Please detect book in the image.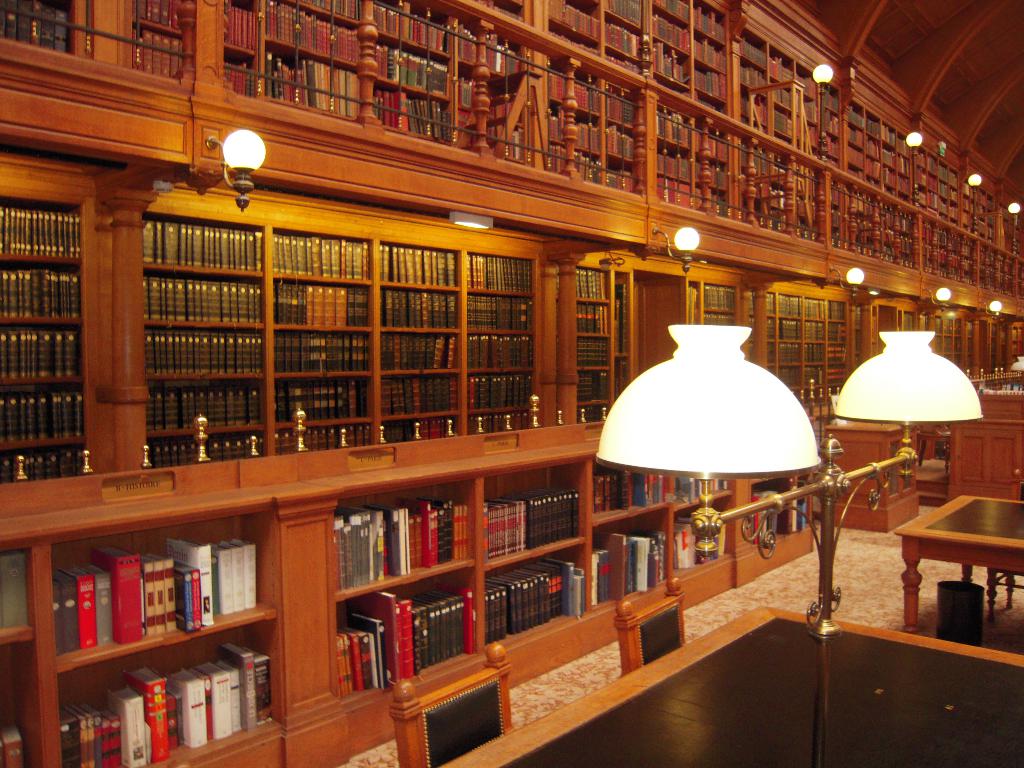
0/553/28/637.
